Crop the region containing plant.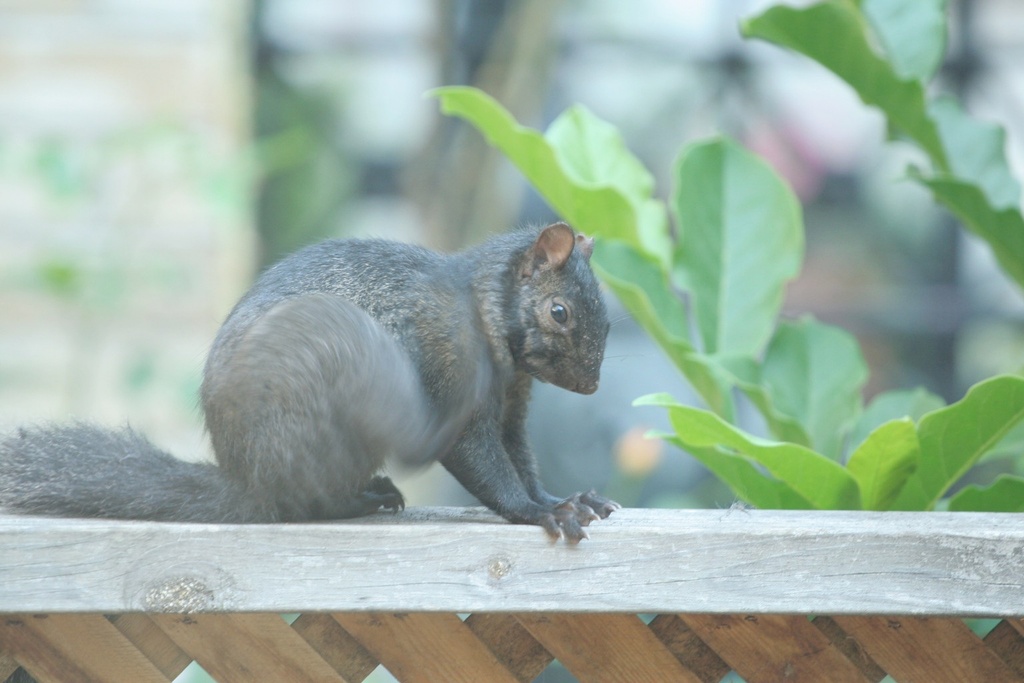
Crop region: bbox=(427, 89, 1017, 626).
